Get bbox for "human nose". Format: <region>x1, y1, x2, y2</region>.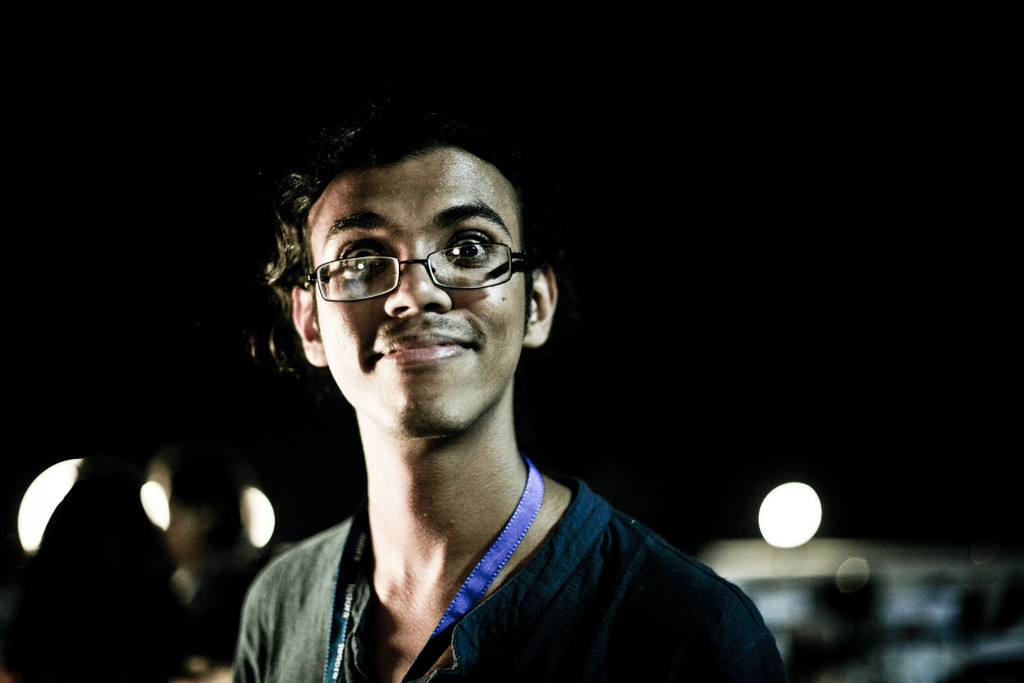
<region>380, 240, 450, 310</region>.
